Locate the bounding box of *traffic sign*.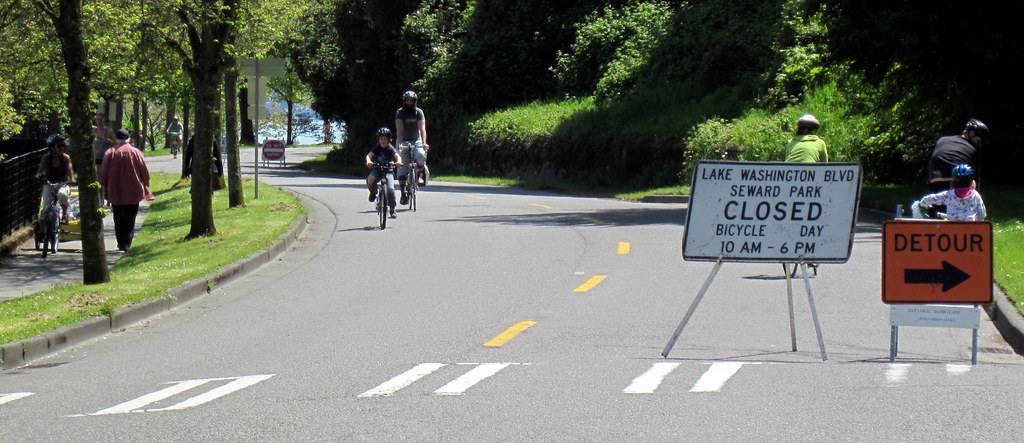
Bounding box: Rect(884, 223, 993, 306).
